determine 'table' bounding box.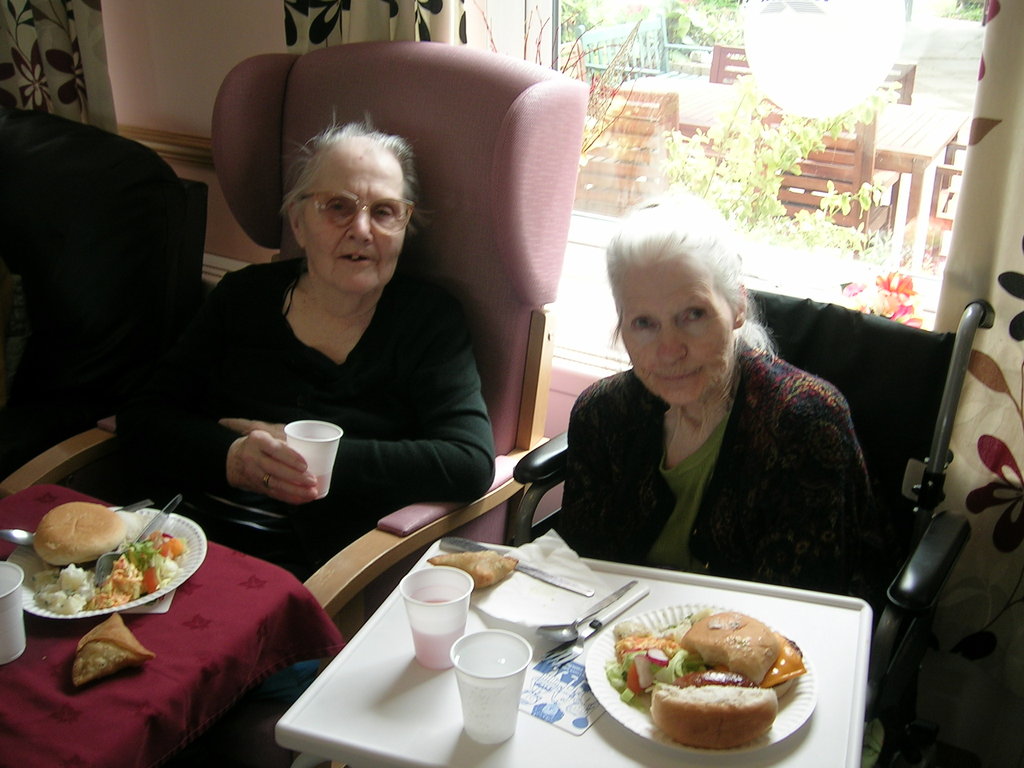
Determined: BBox(277, 523, 880, 767).
